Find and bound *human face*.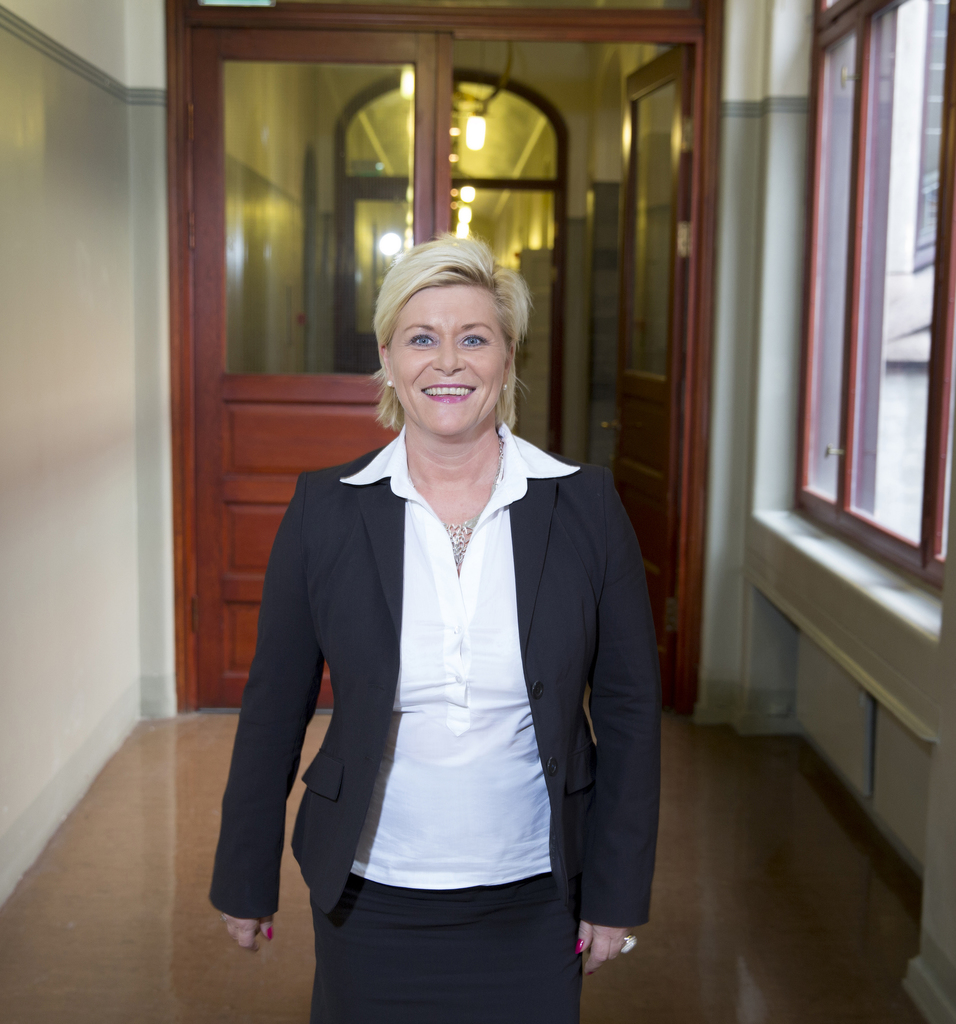
Bound: <region>386, 281, 507, 437</region>.
